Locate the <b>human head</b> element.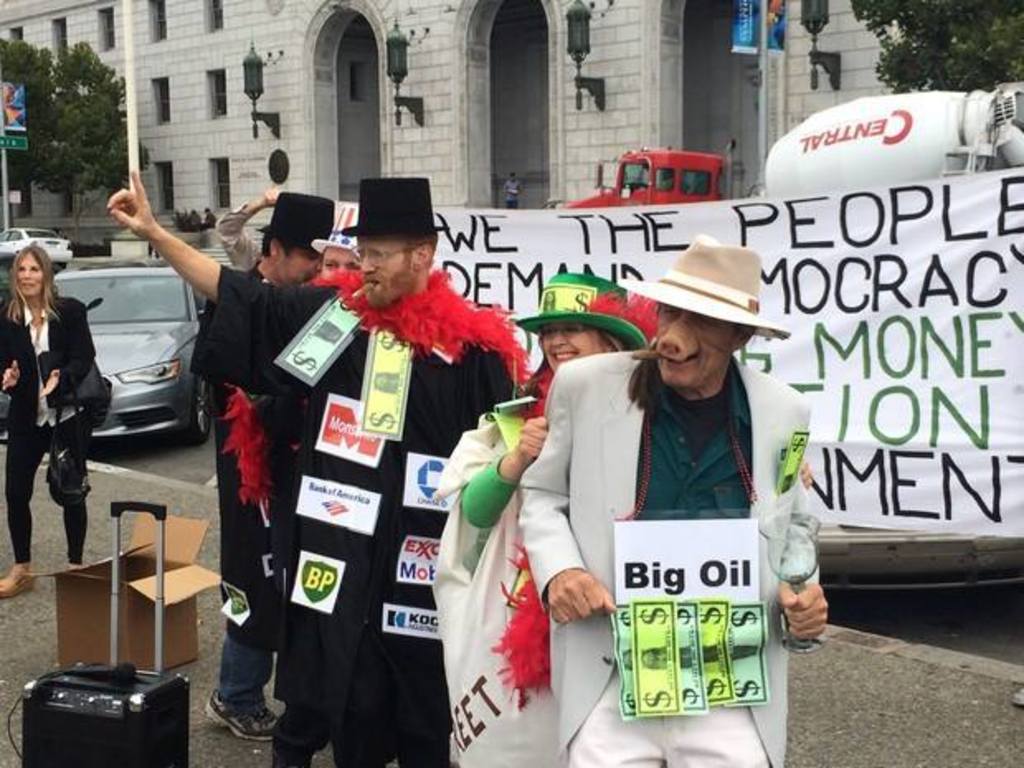
Element bbox: <region>638, 238, 783, 411</region>.
